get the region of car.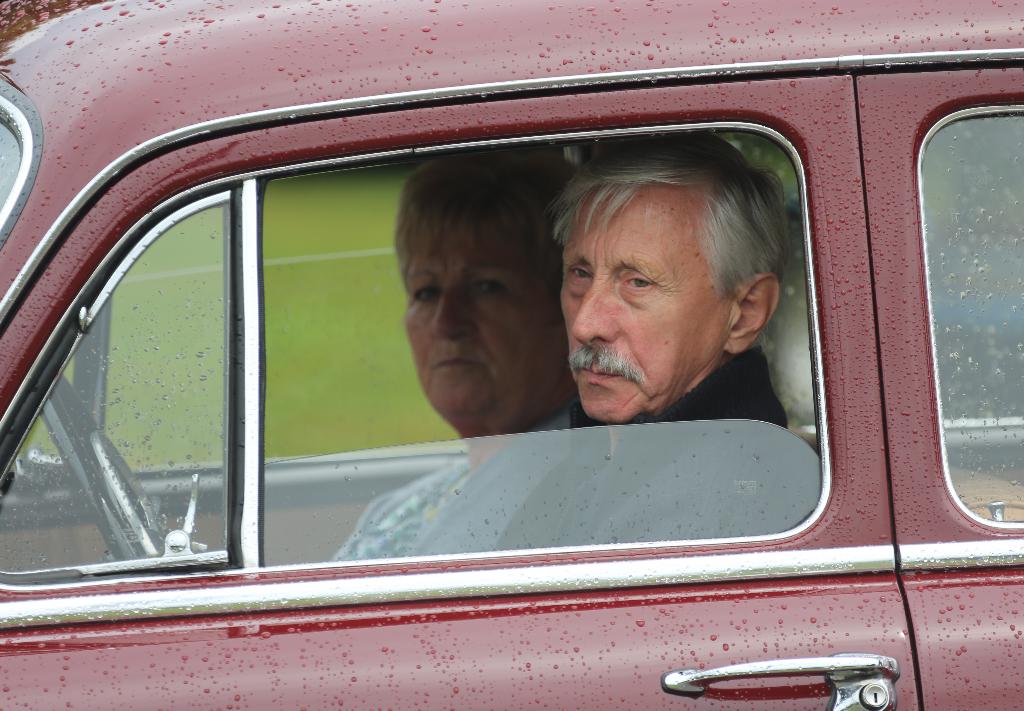
[0,16,1023,673].
